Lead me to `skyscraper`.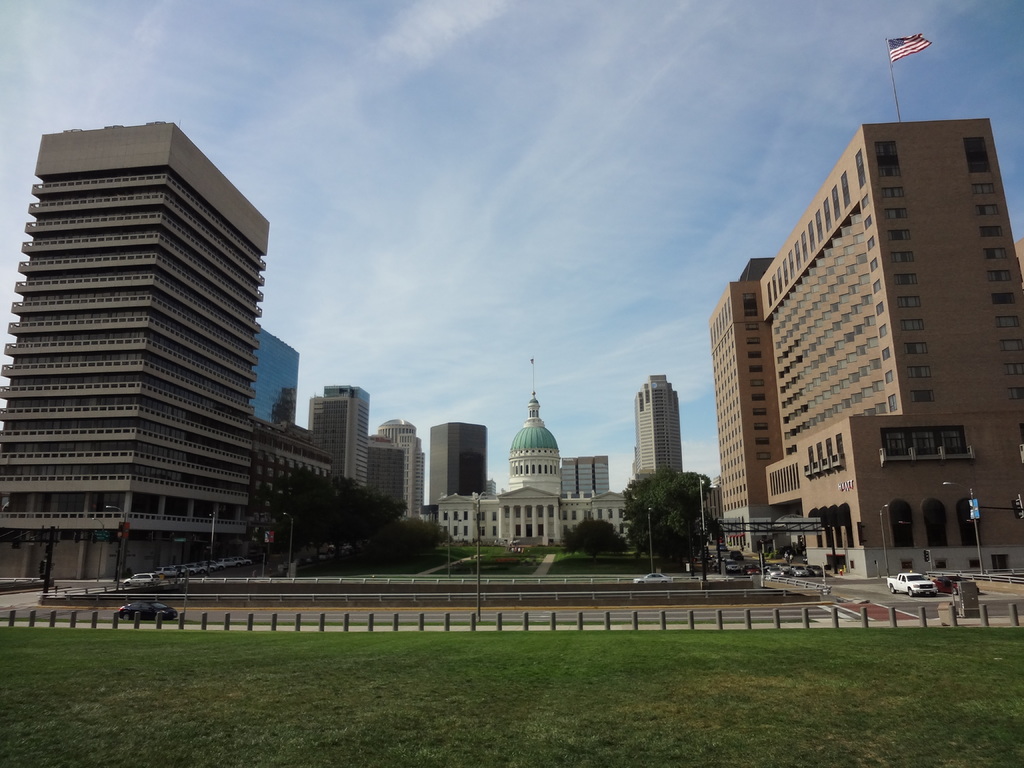
Lead to BBox(564, 452, 612, 492).
